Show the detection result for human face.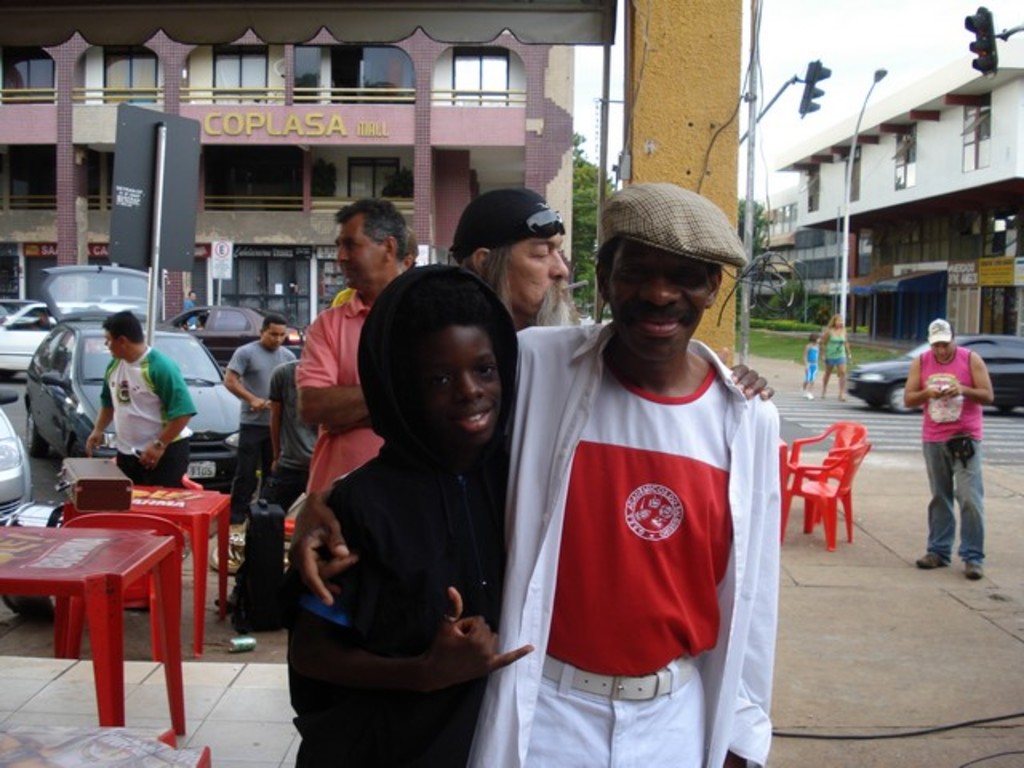
[x1=606, y1=240, x2=717, y2=349].
